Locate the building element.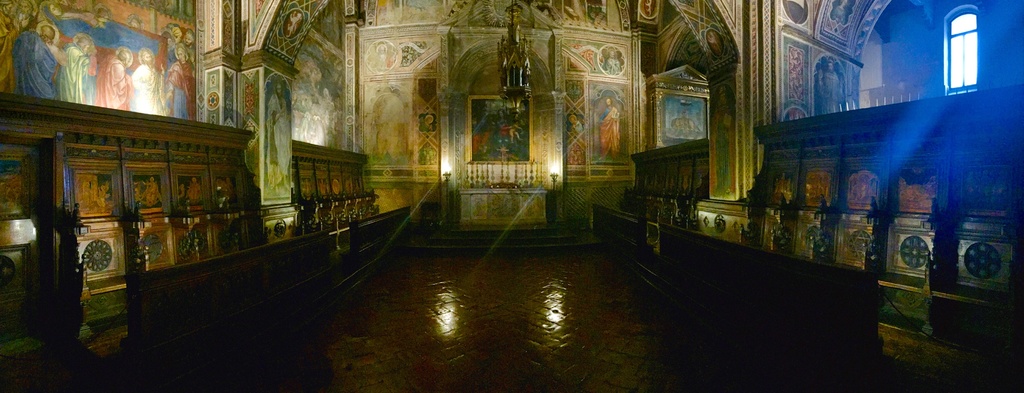
Element bbox: <bbox>0, 0, 1023, 390</bbox>.
